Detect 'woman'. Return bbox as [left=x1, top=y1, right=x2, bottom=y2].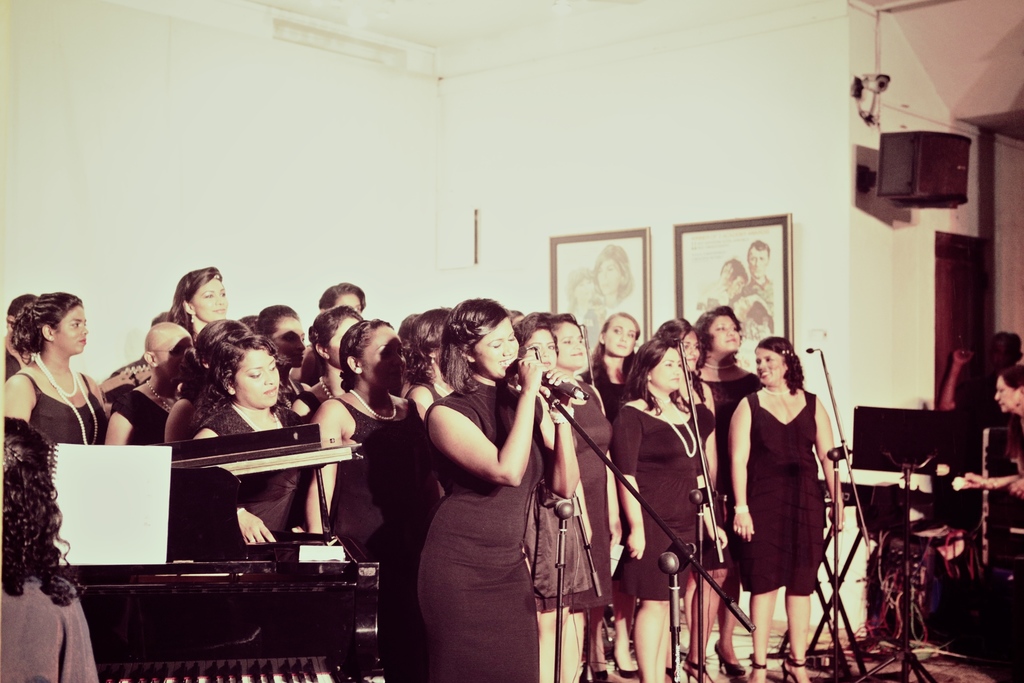
[left=243, top=305, right=299, bottom=409].
